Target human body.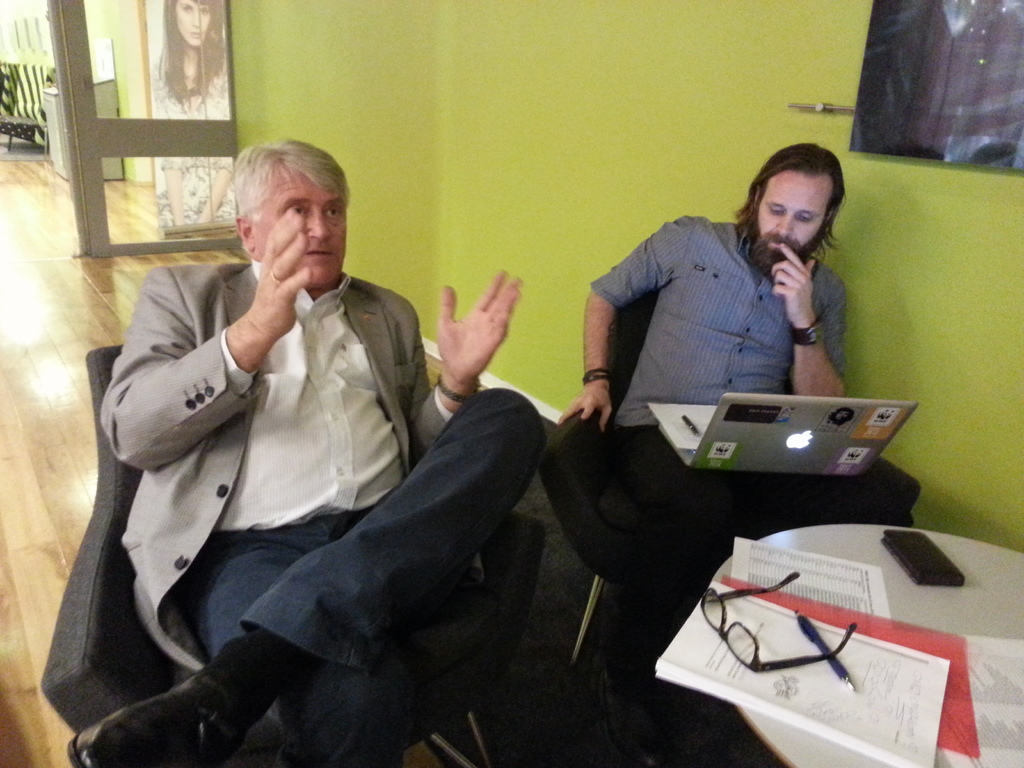
Target region: detection(63, 138, 546, 767).
